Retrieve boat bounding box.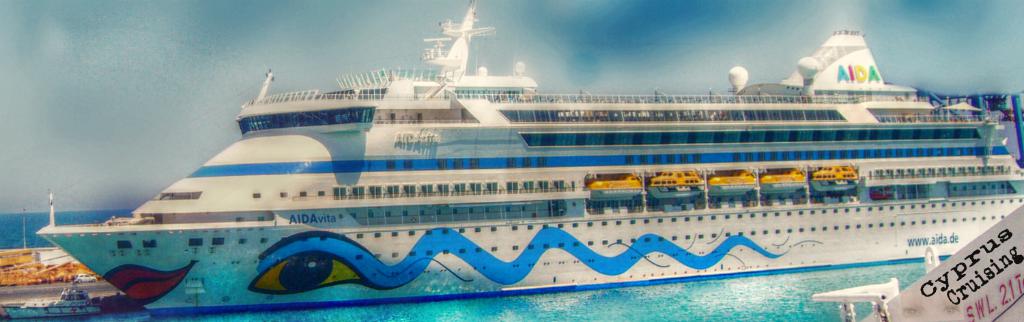
Bounding box: select_region(83, 30, 1006, 260).
